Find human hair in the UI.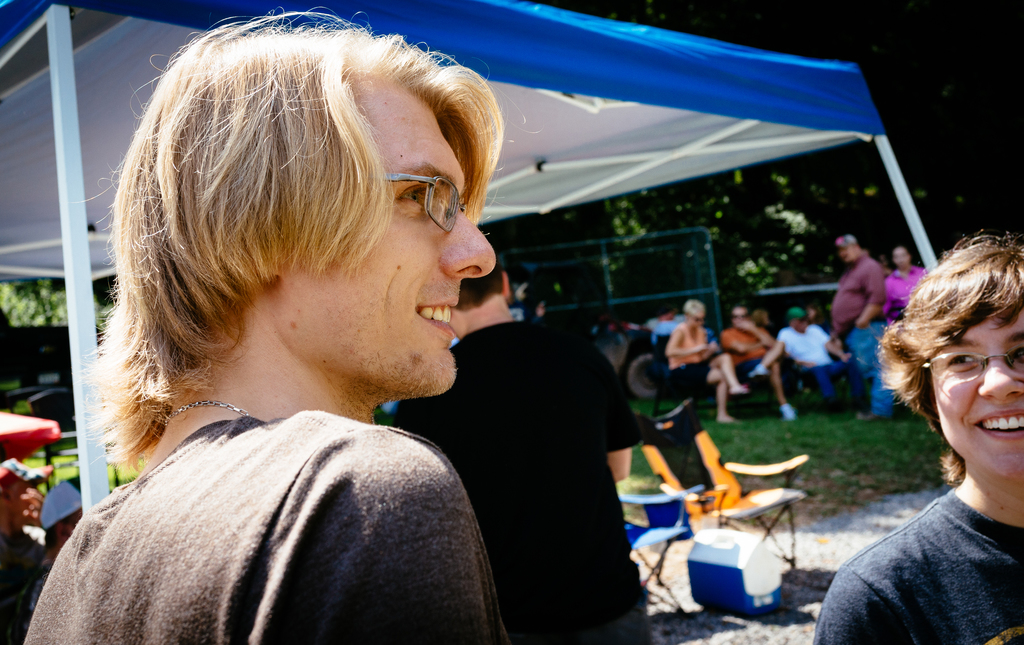
UI element at detection(751, 310, 767, 326).
